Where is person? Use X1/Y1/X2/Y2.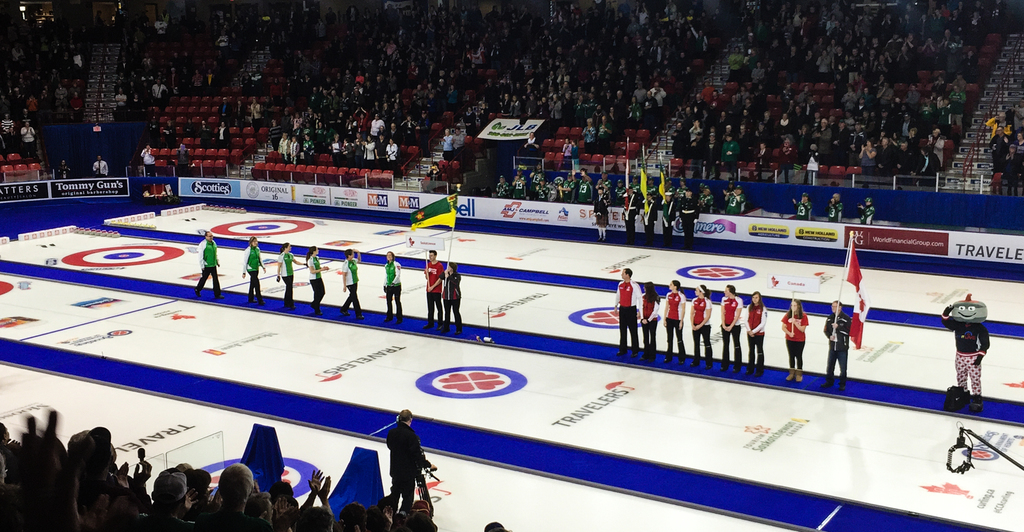
197/463/278/531.
